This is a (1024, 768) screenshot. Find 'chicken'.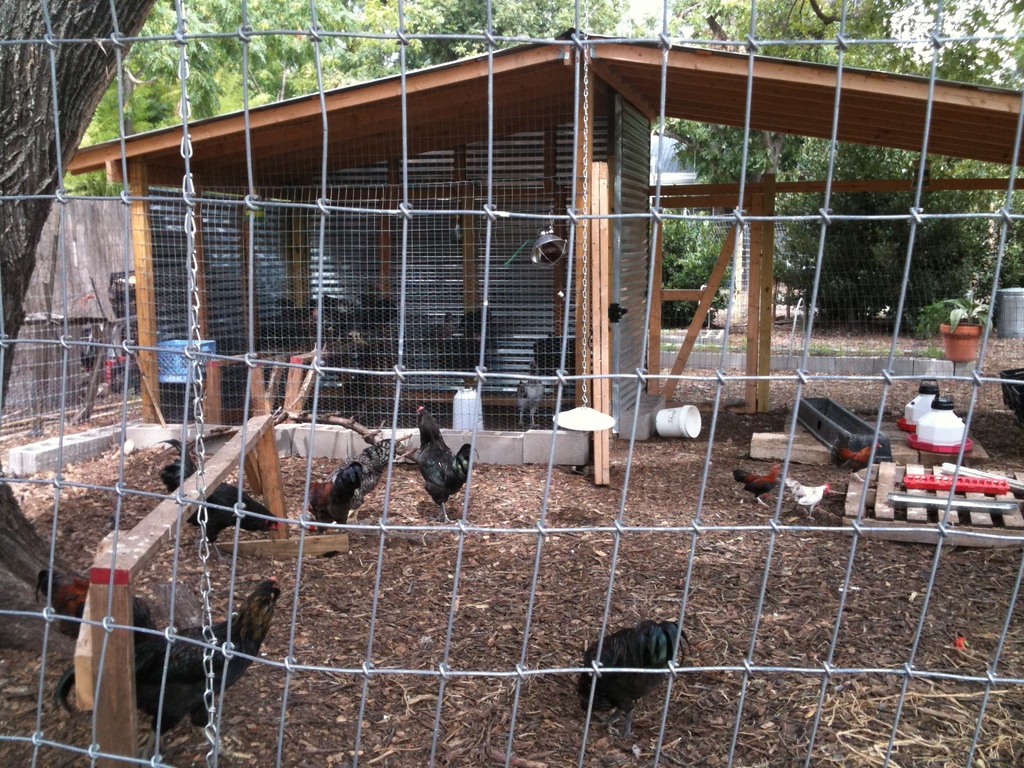
Bounding box: select_region(303, 458, 364, 532).
